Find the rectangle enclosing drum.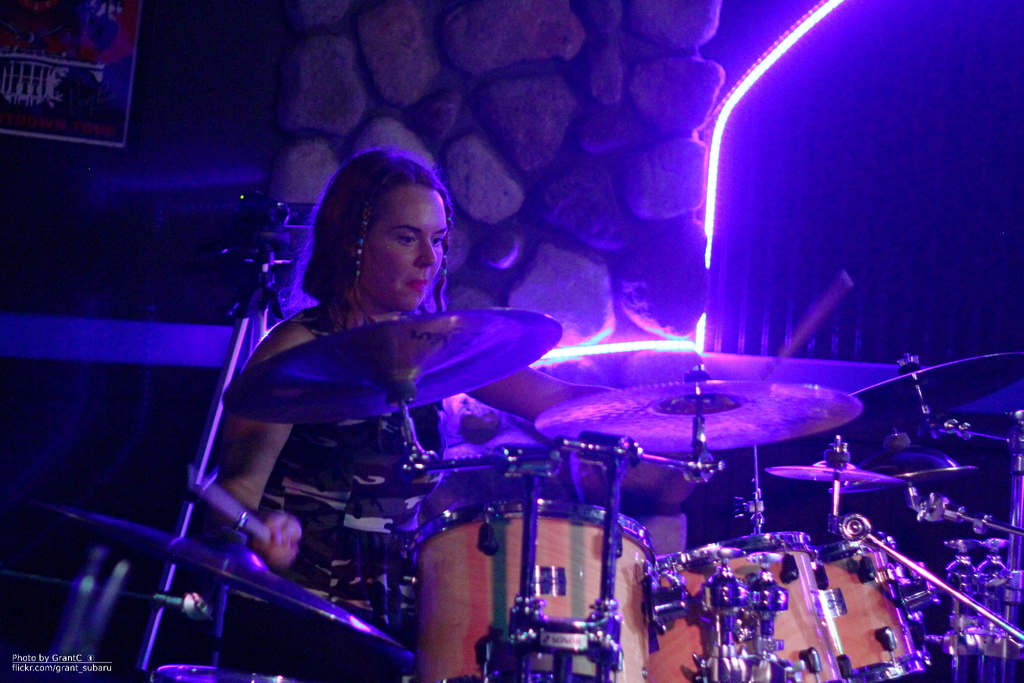
bbox(813, 531, 934, 682).
